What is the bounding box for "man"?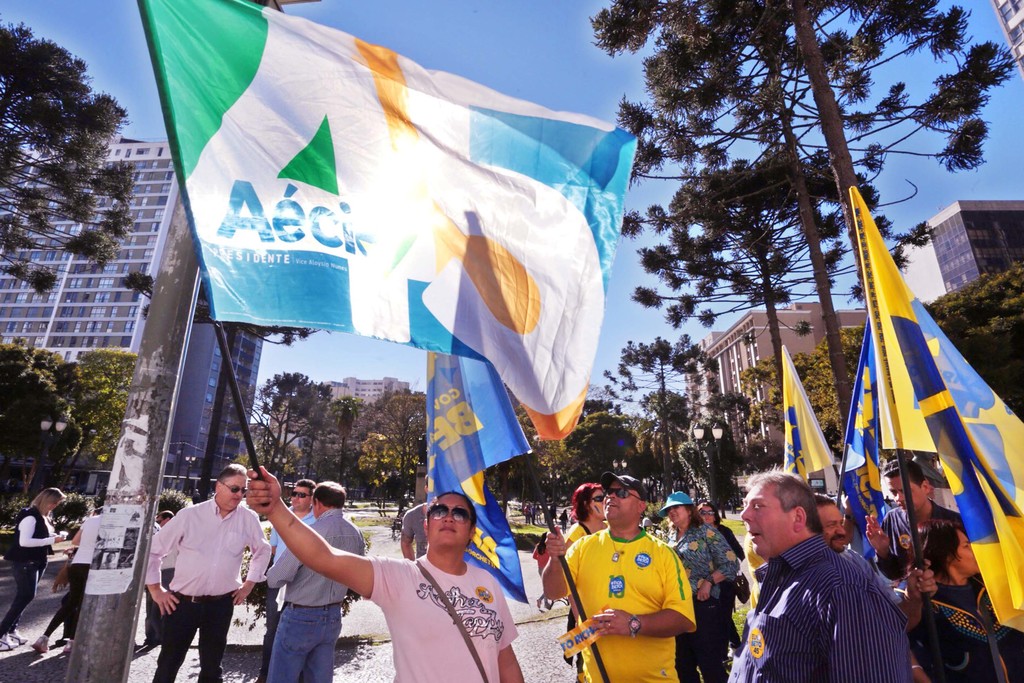
bbox=(399, 481, 433, 568).
